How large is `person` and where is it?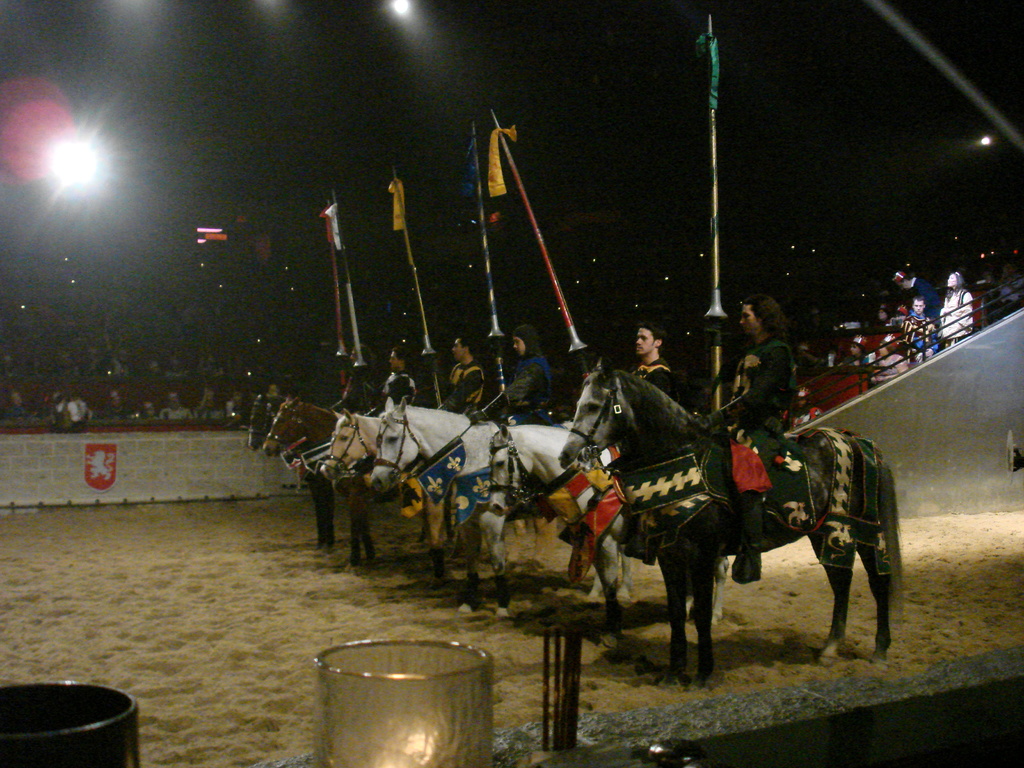
Bounding box: select_region(372, 341, 414, 417).
